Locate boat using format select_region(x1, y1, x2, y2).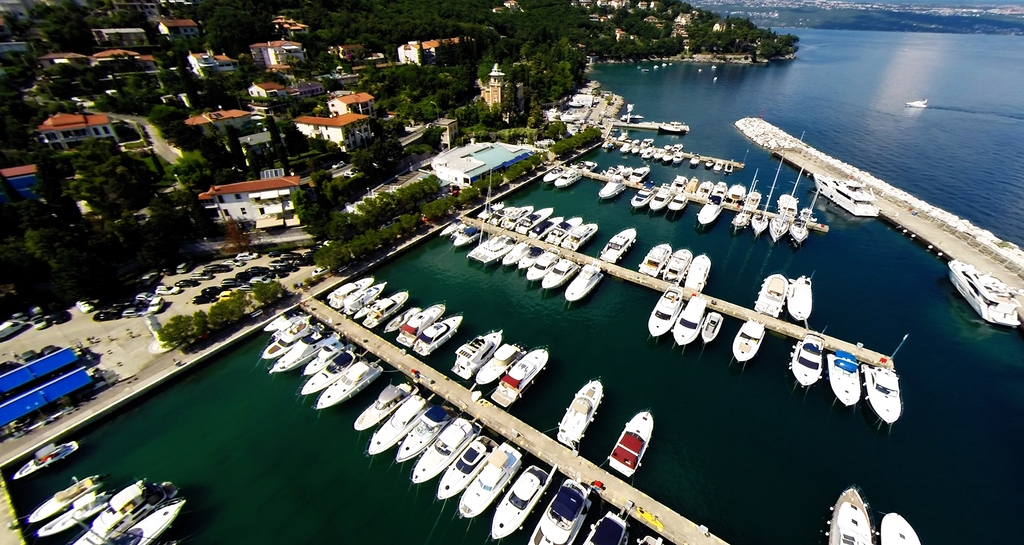
select_region(783, 274, 835, 324).
